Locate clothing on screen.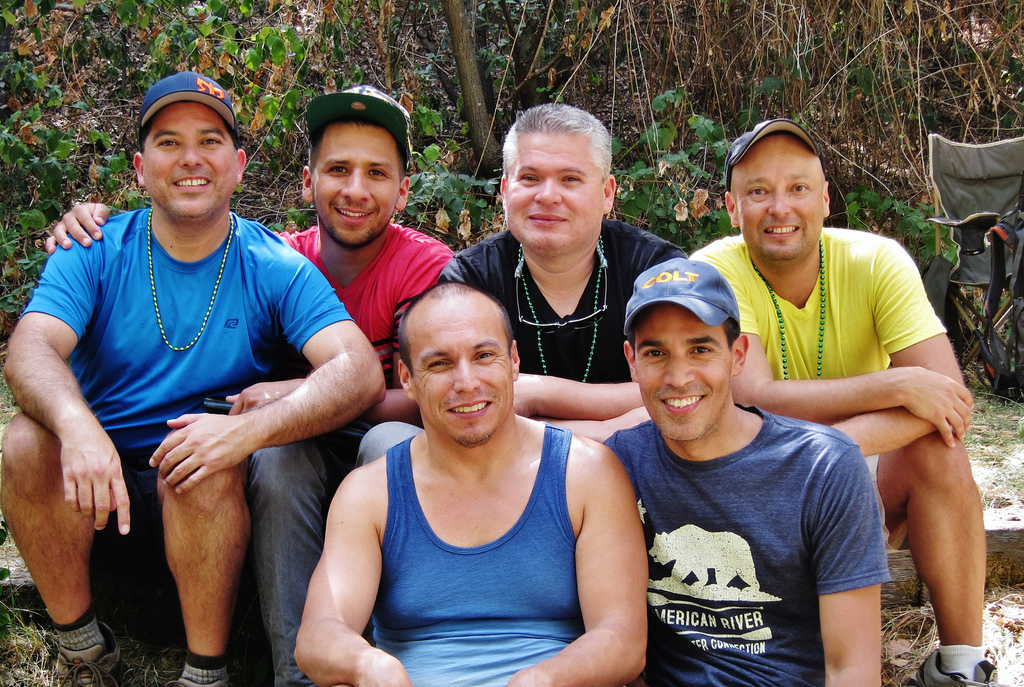
On screen at 266/217/456/686.
